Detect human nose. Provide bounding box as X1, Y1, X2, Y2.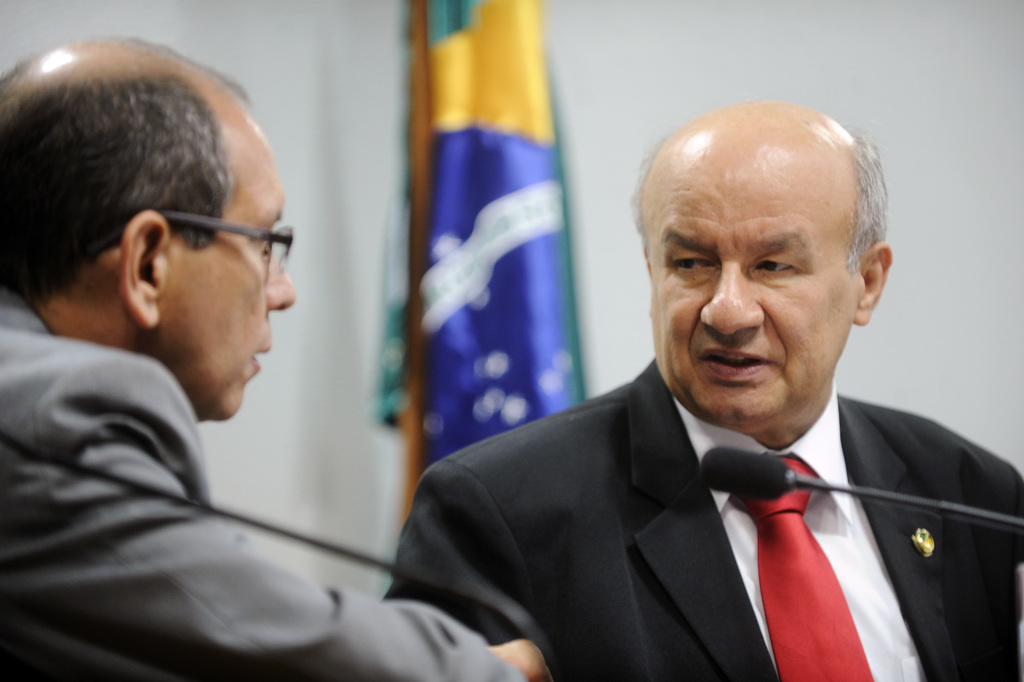
695, 258, 762, 341.
